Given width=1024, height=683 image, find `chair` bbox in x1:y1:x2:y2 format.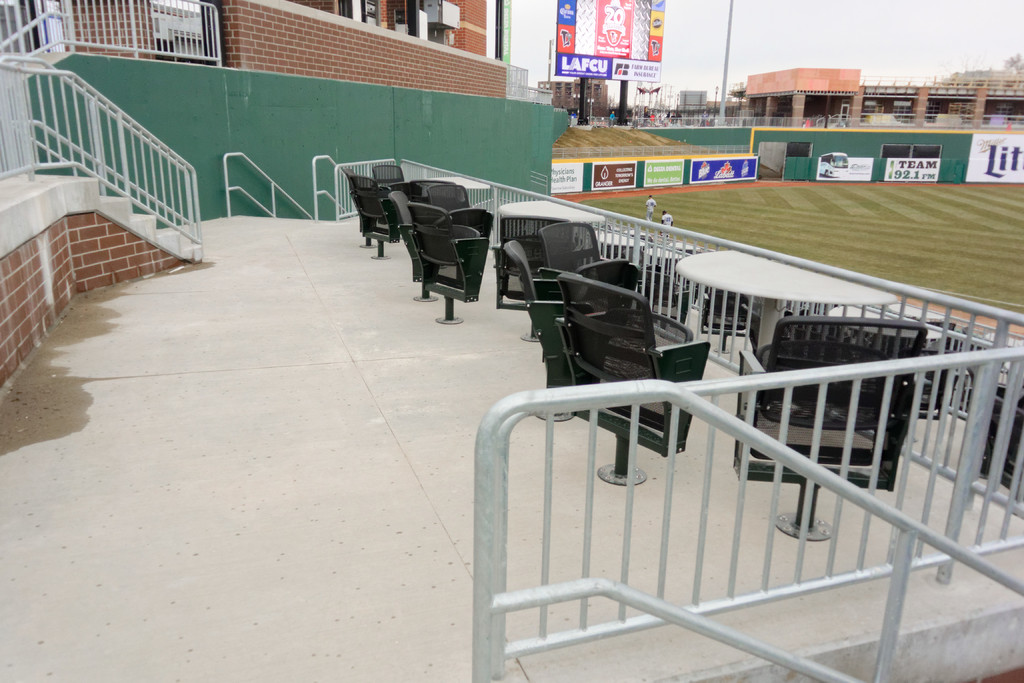
340:169:385:197.
